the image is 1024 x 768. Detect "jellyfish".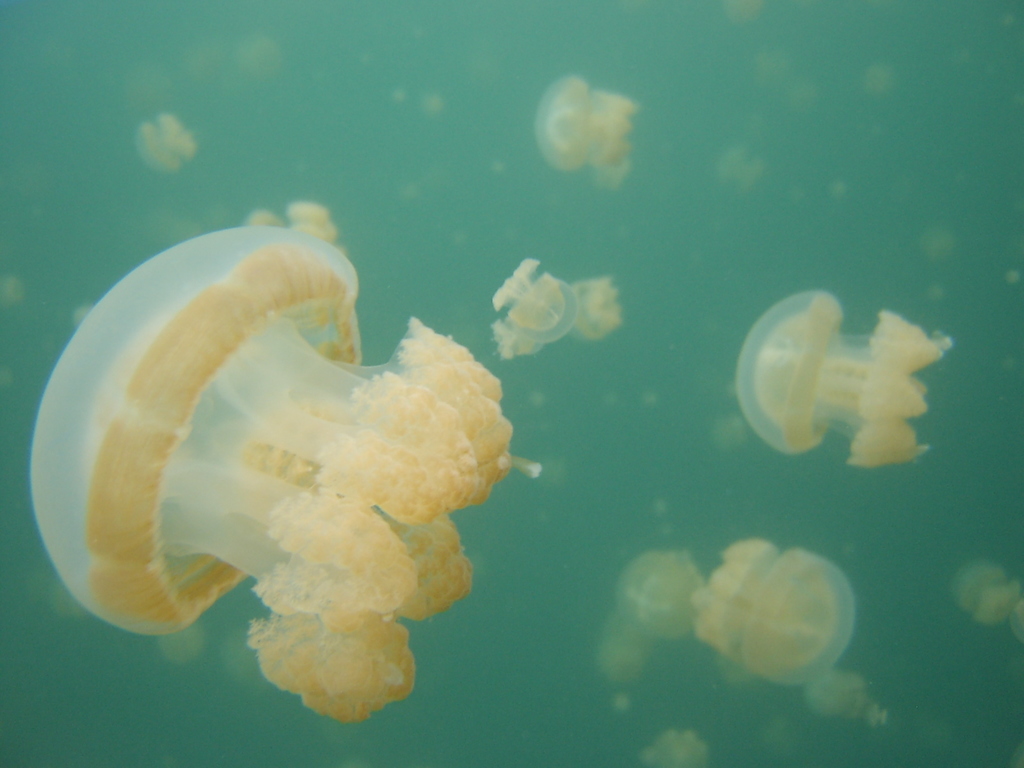
Detection: (524, 71, 636, 180).
